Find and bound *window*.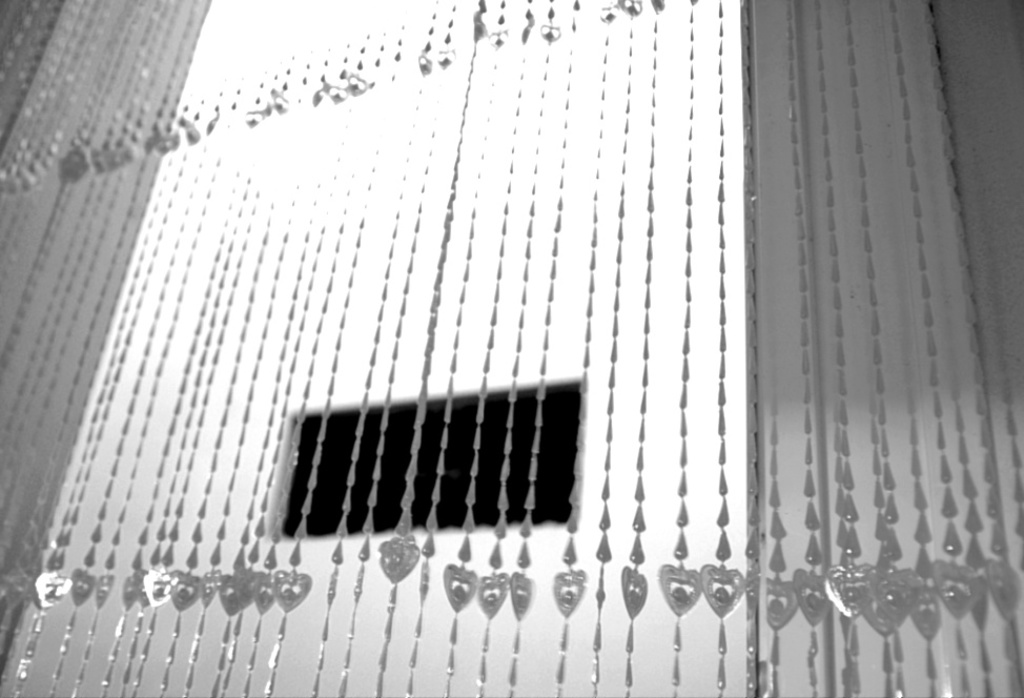
Bound: x1=283, y1=381, x2=575, y2=553.
